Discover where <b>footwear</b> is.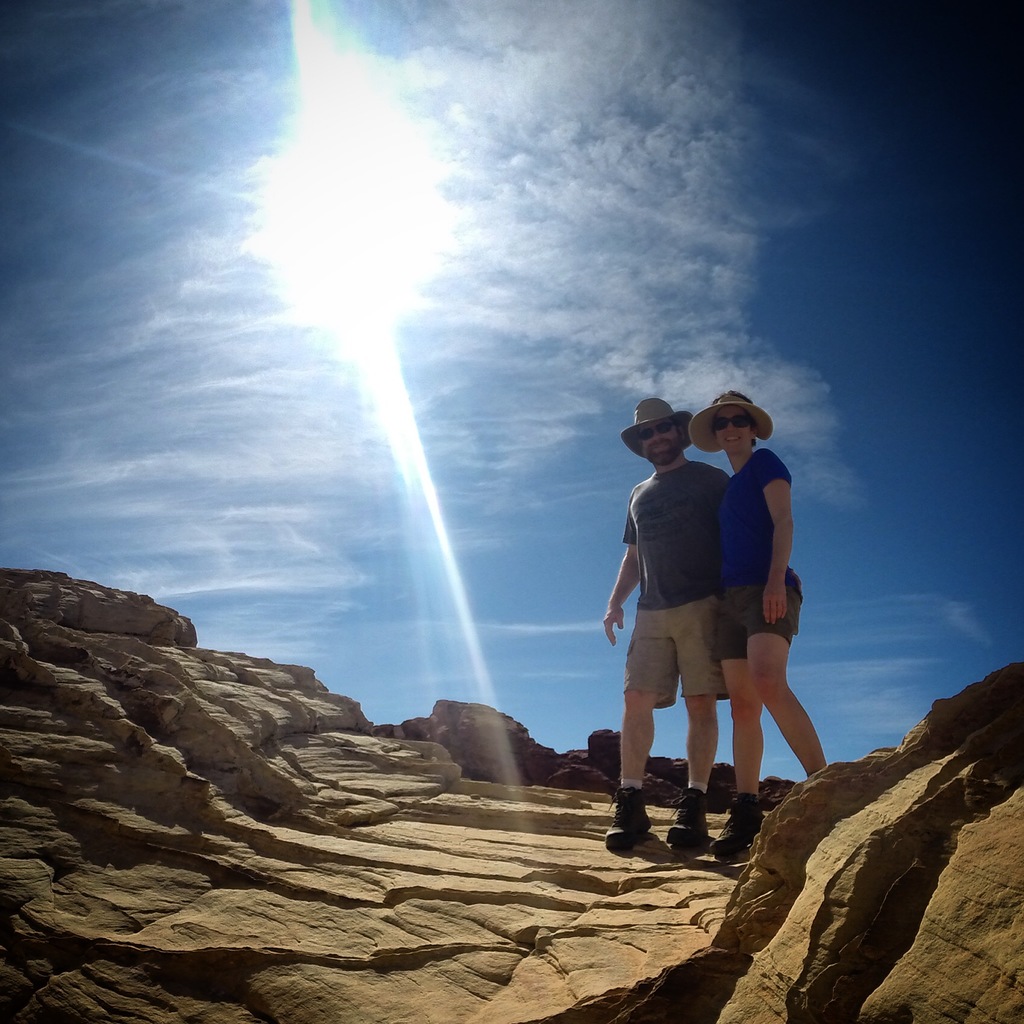
Discovered at x1=606 y1=795 x2=652 y2=858.
